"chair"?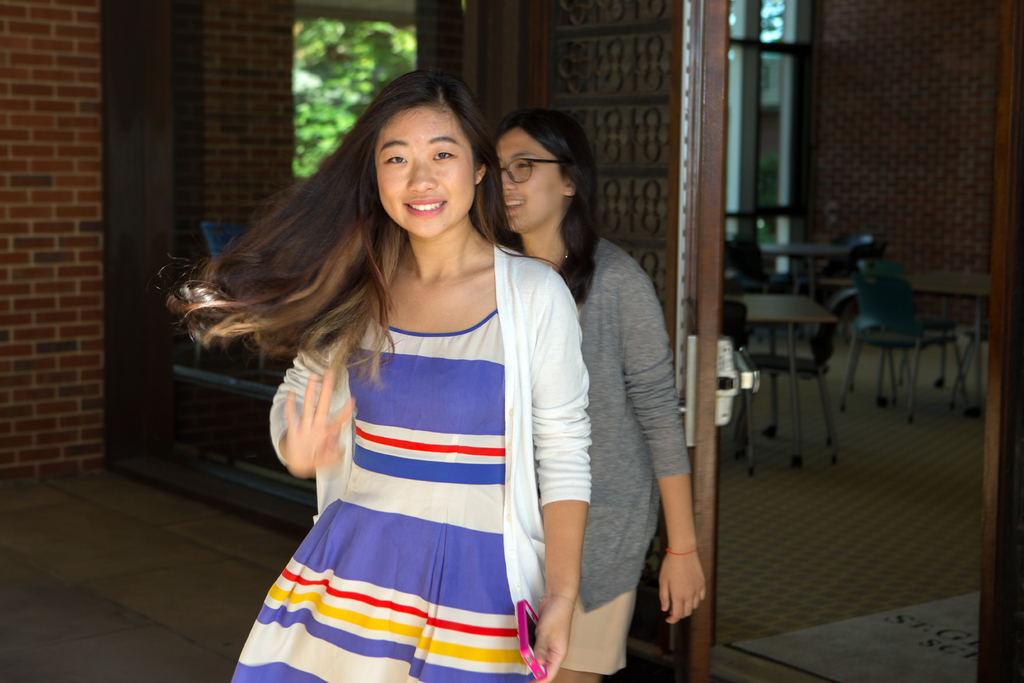
{"left": 712, "top": 299, "right": 755, "bottom": 468}
